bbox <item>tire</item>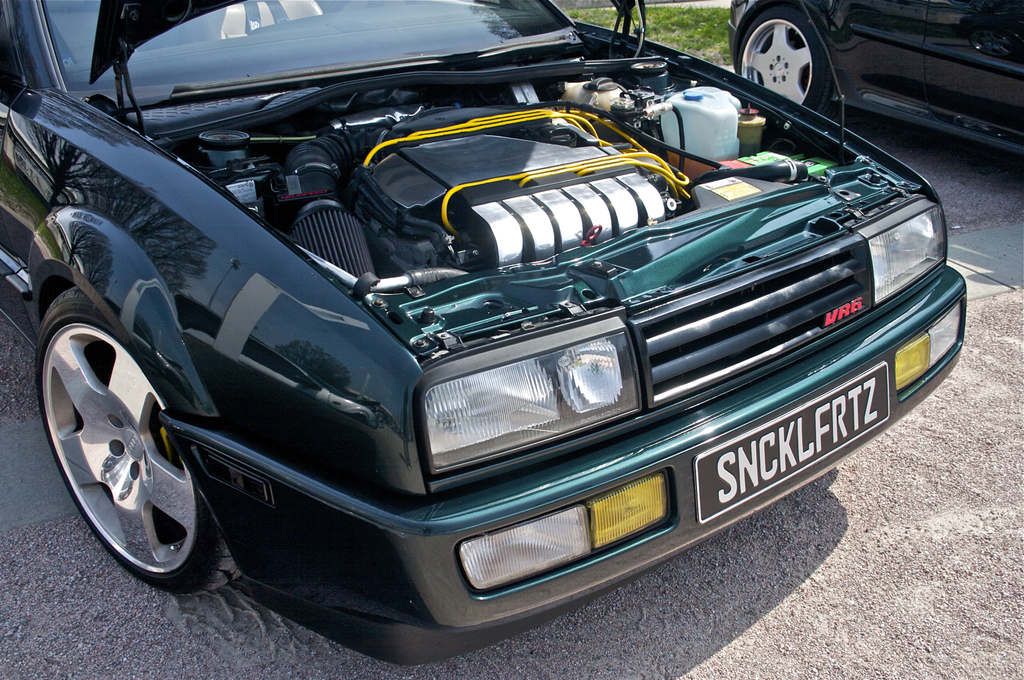
locate(736, 7, 836, 119)
